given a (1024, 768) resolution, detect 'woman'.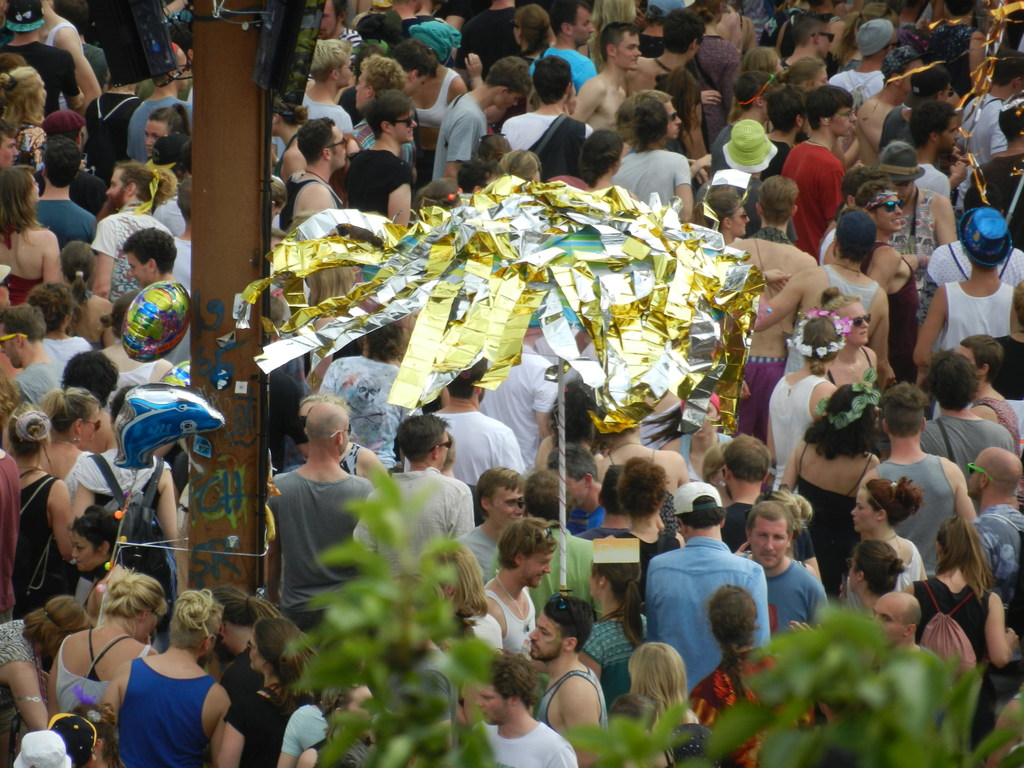
(597,420,700,532).
